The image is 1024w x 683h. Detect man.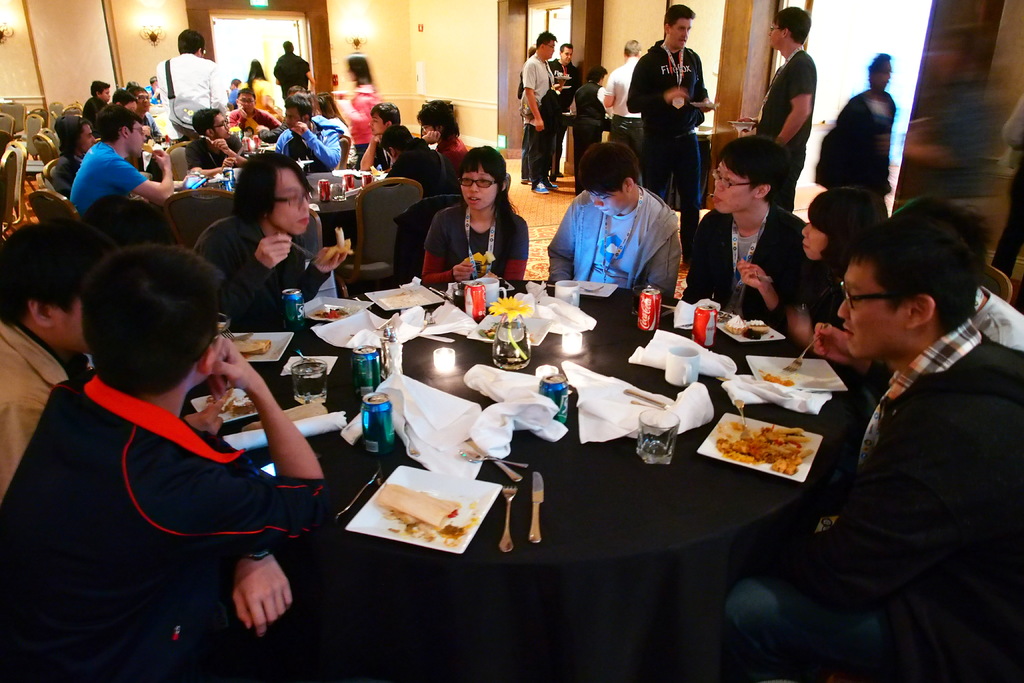
Detection: box=[9, 242, 316, 682].
